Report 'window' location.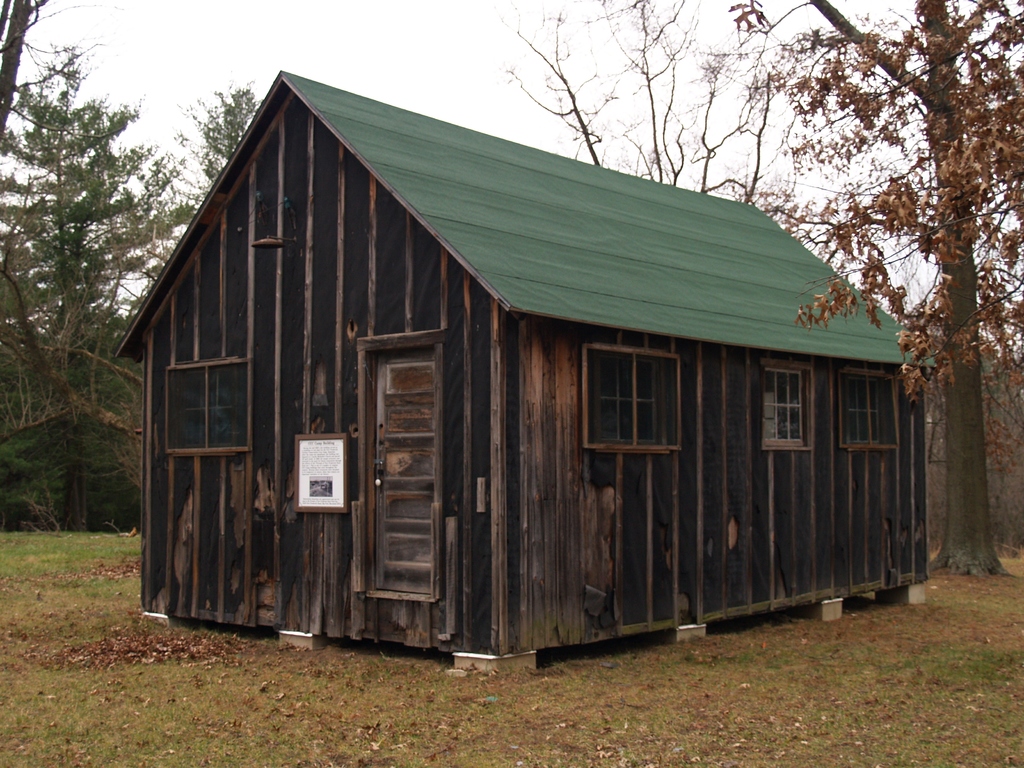
Report: select_region(164, 360, 260, 454).
